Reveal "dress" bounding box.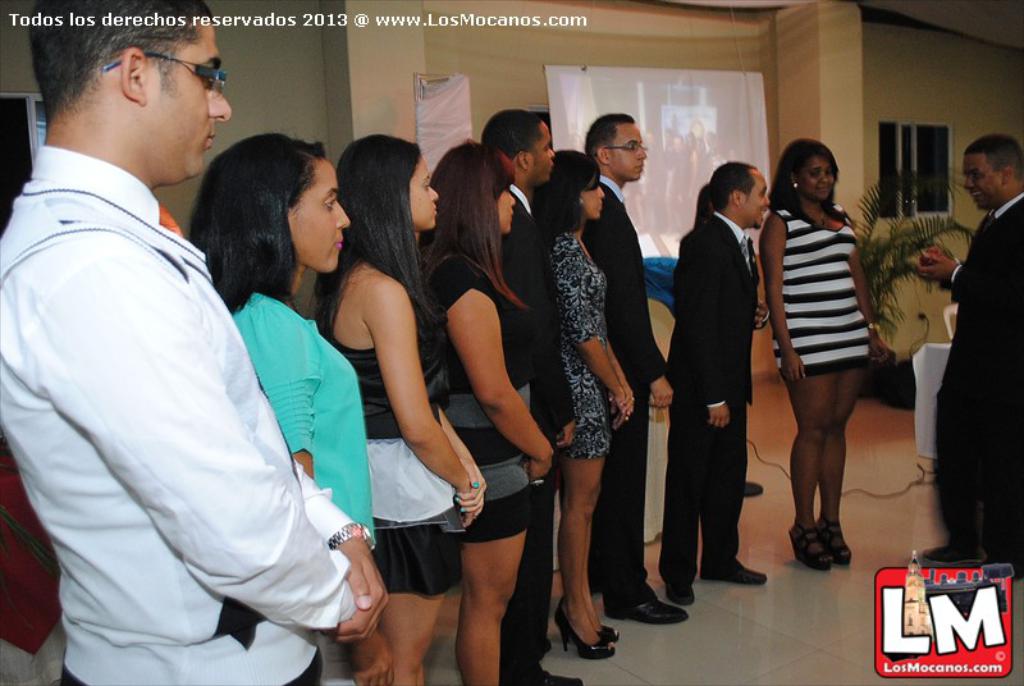
Revealed: detection(772, 201, 869, 374).
